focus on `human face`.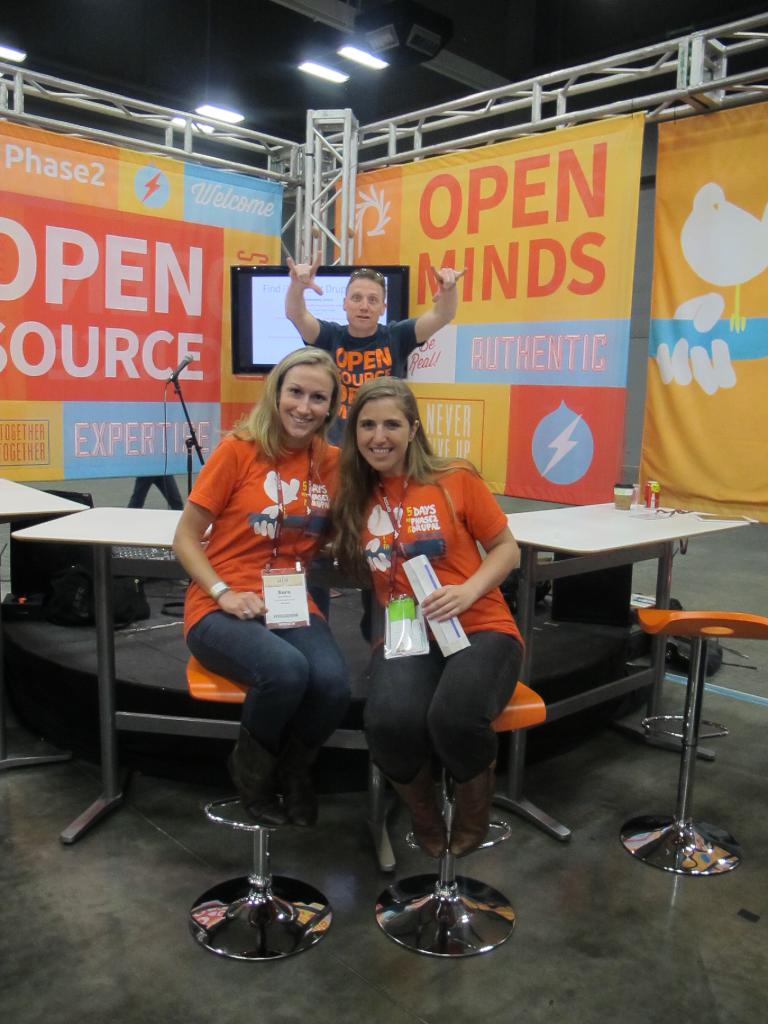
Focused at bbox=[280, 363, 331, 440].
